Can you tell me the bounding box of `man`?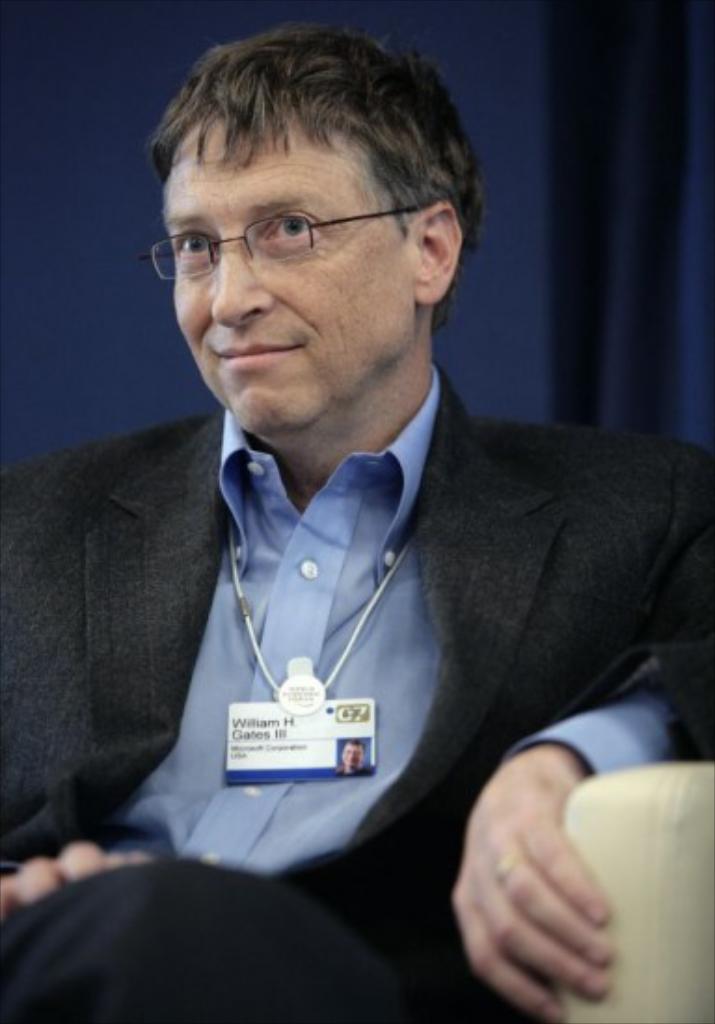
select_region(0, 22, 713, 1022).
